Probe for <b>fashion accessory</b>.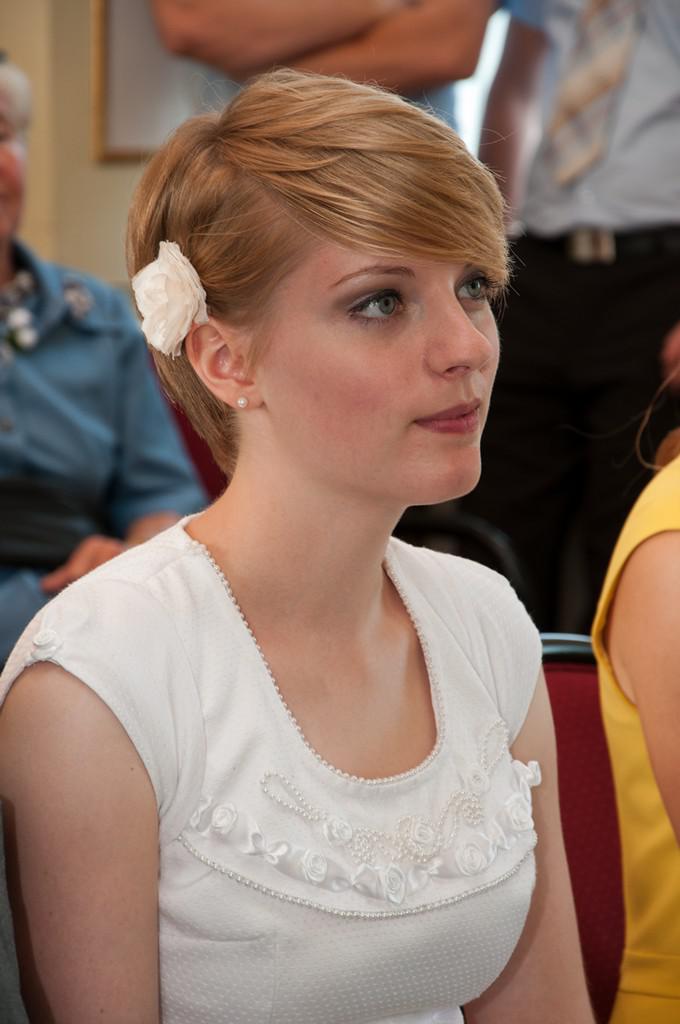
Probe result: left=236, top=395, right=250, bottom=411.
